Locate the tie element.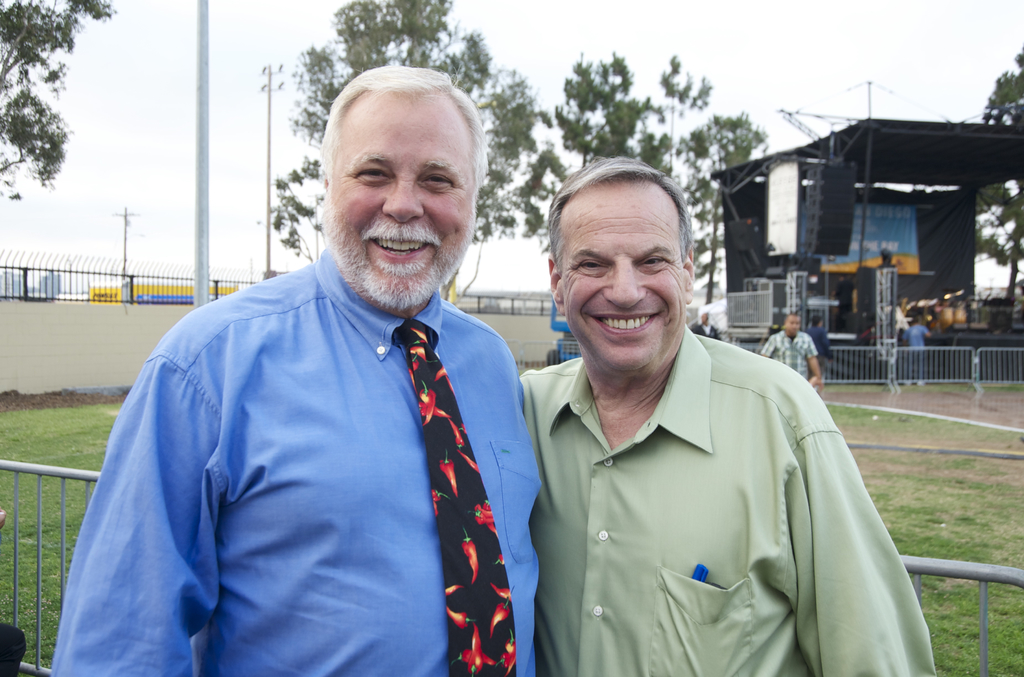
Element bbox: [x1=399, y1=316, x2=517, y2=676].
